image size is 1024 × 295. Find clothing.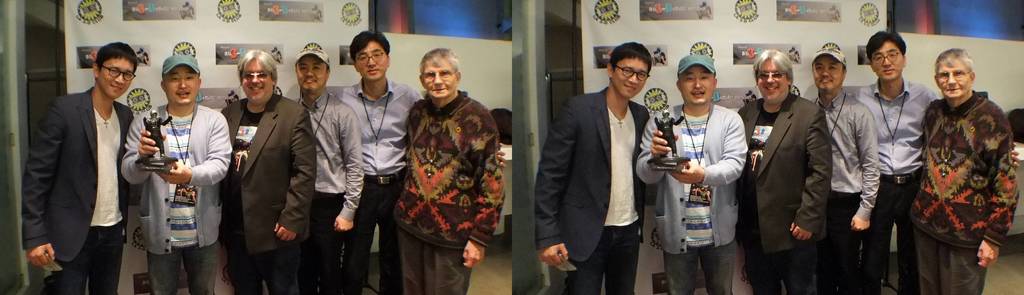
BBox(298, 87, 367, 291).
